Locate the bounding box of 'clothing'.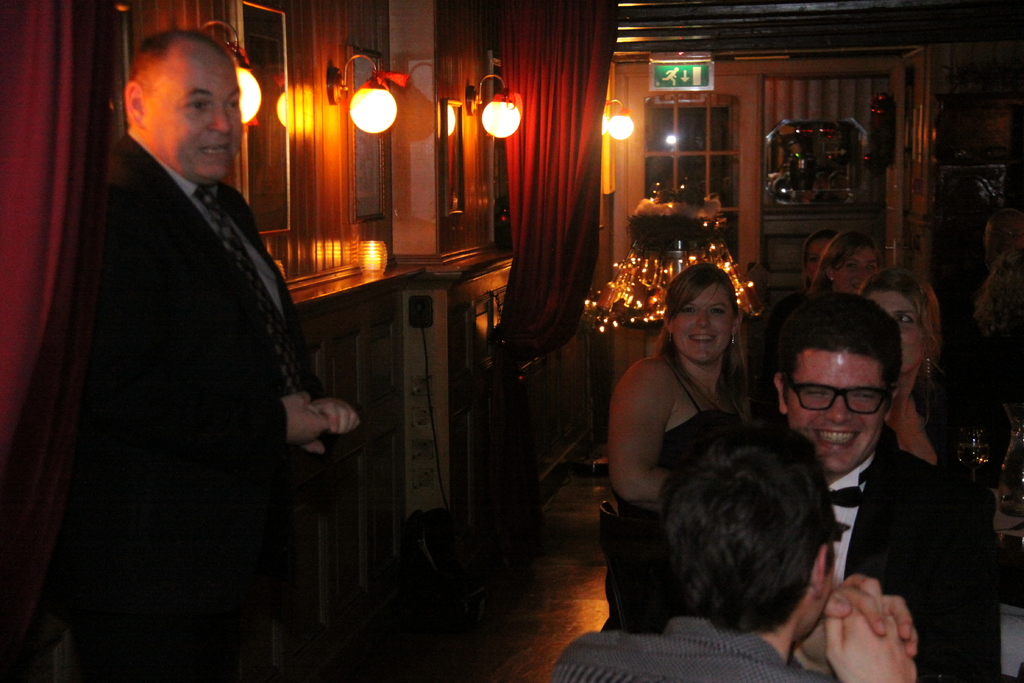
Bounding box: (x1=961, y1=253, x2=989, y2=317).
